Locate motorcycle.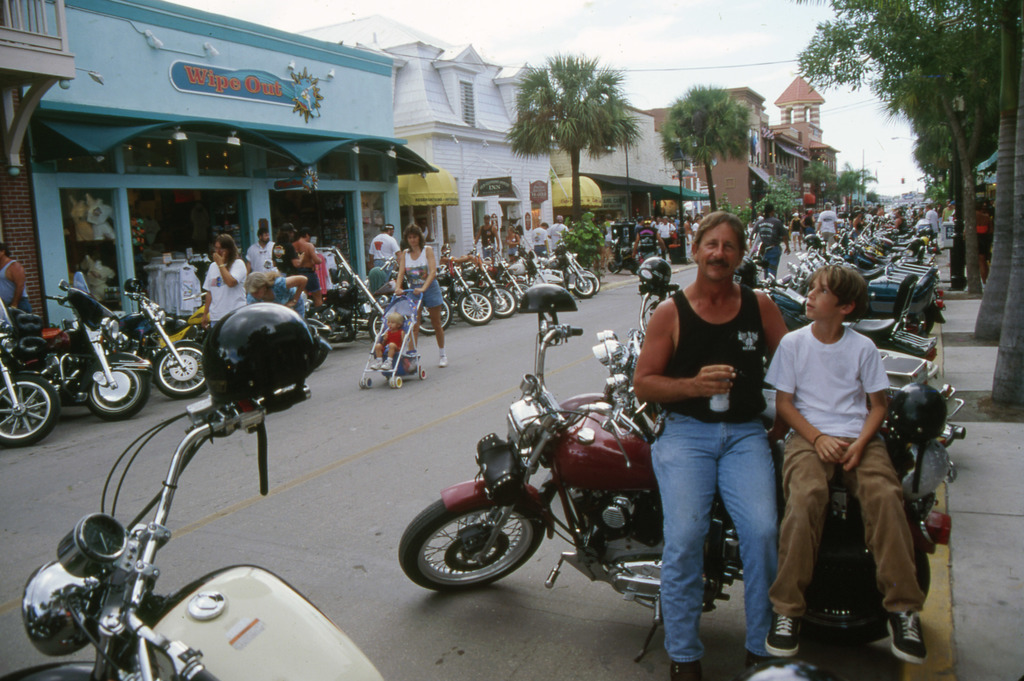
Bounding box: box(15, 268, 152, 413).
